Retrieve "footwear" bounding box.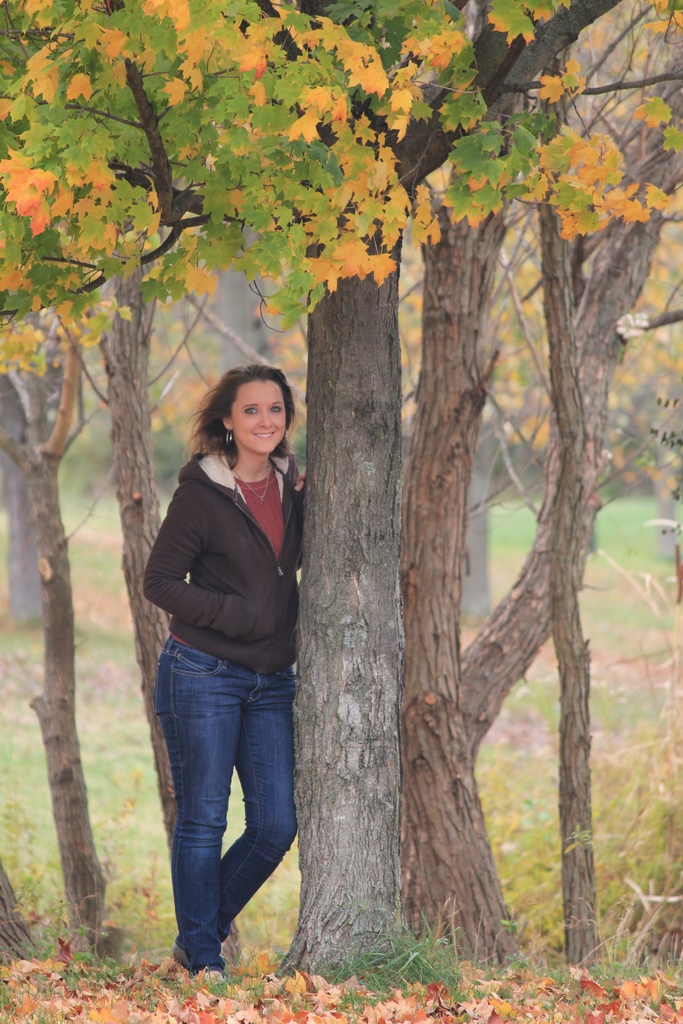
Bounding box: detection(182, 953, 227, 993).
